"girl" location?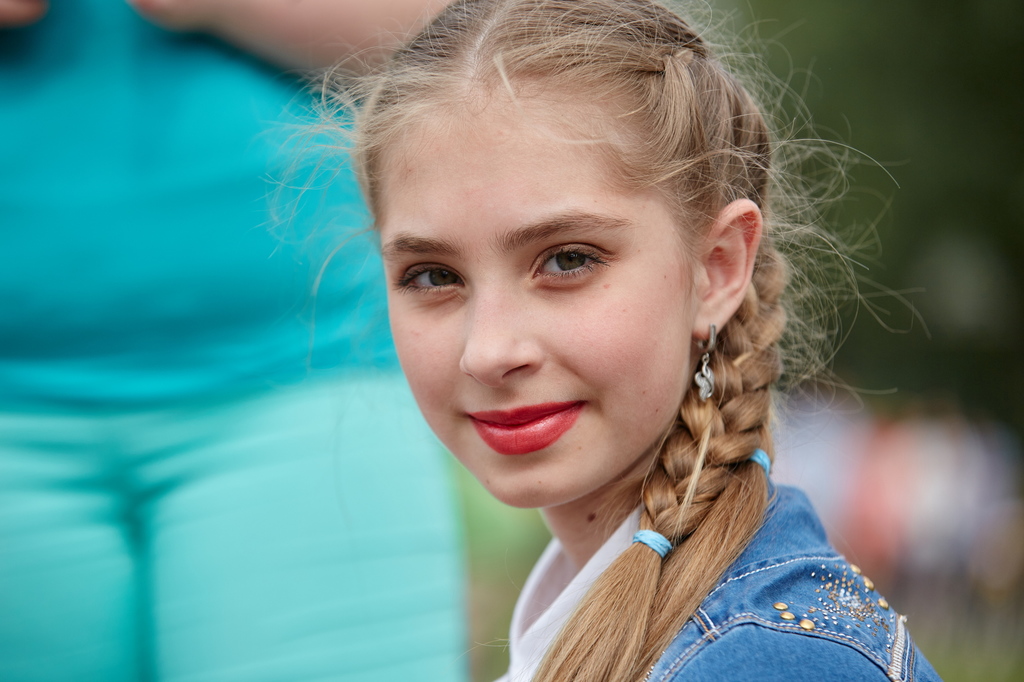
bbox=[270, 2, 929, 681]
